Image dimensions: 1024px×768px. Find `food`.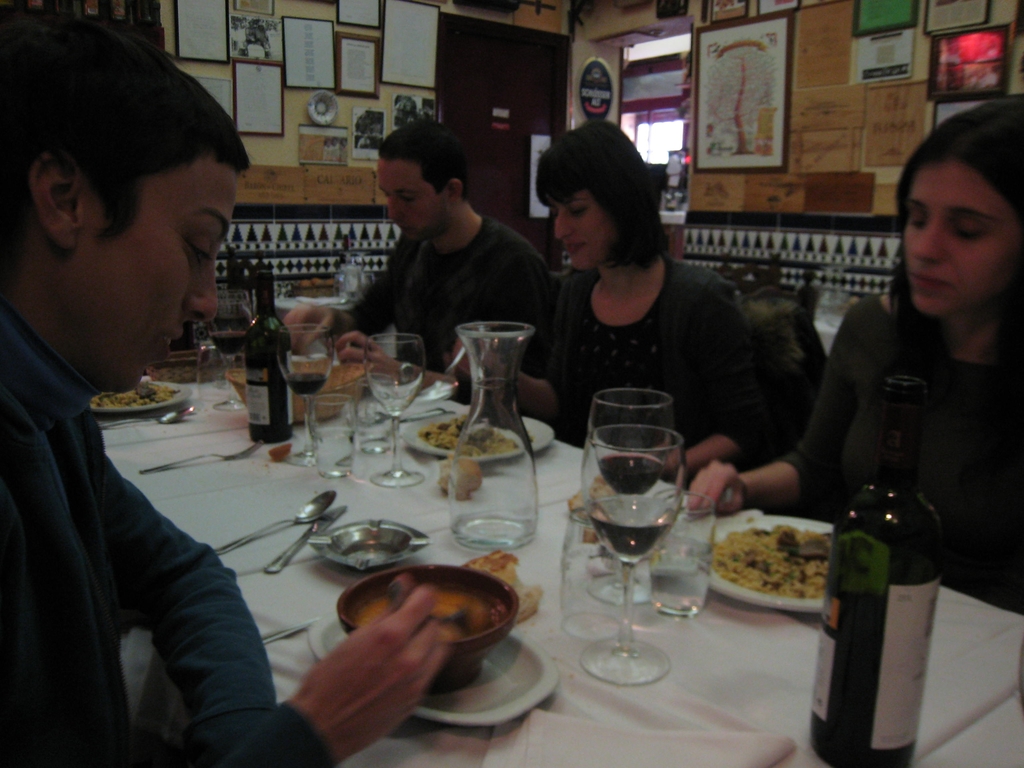
(222,358,362,421).
